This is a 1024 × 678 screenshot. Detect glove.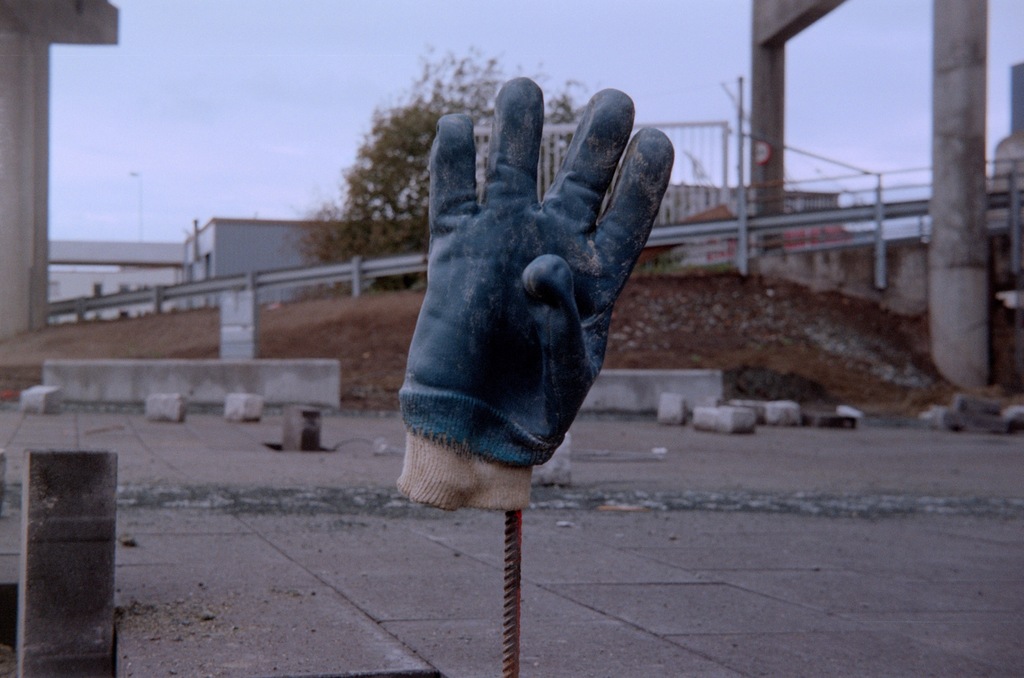
l=393, t=74, r=678, b=517.
